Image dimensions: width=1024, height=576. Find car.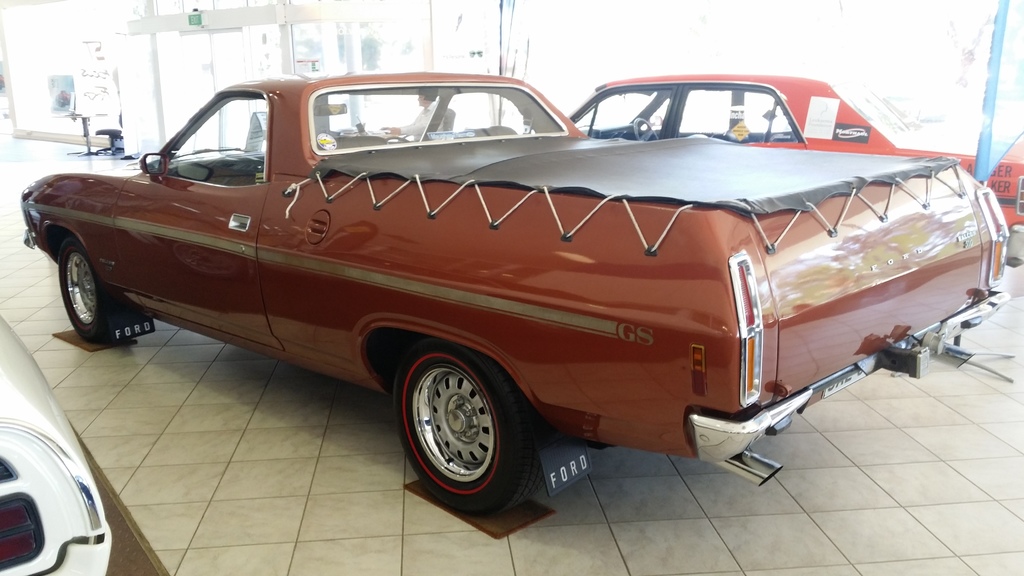
rect(19, 70, 1023, 518).
